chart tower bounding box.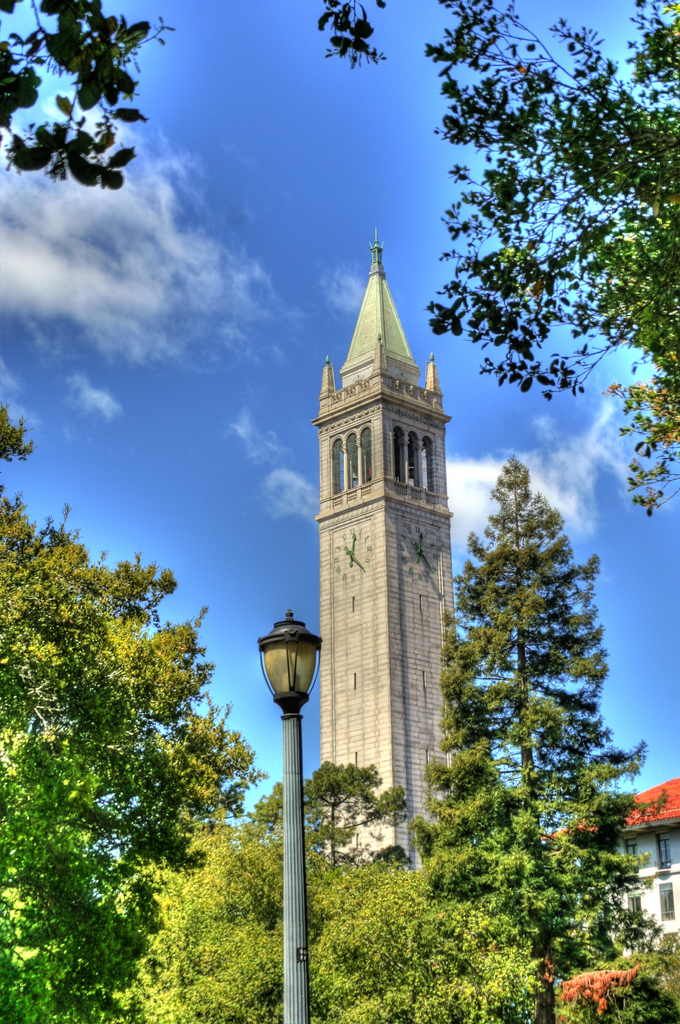
Charted: {"x1": 322, "y1": 225, "x2": 452, "y2": 864}.
